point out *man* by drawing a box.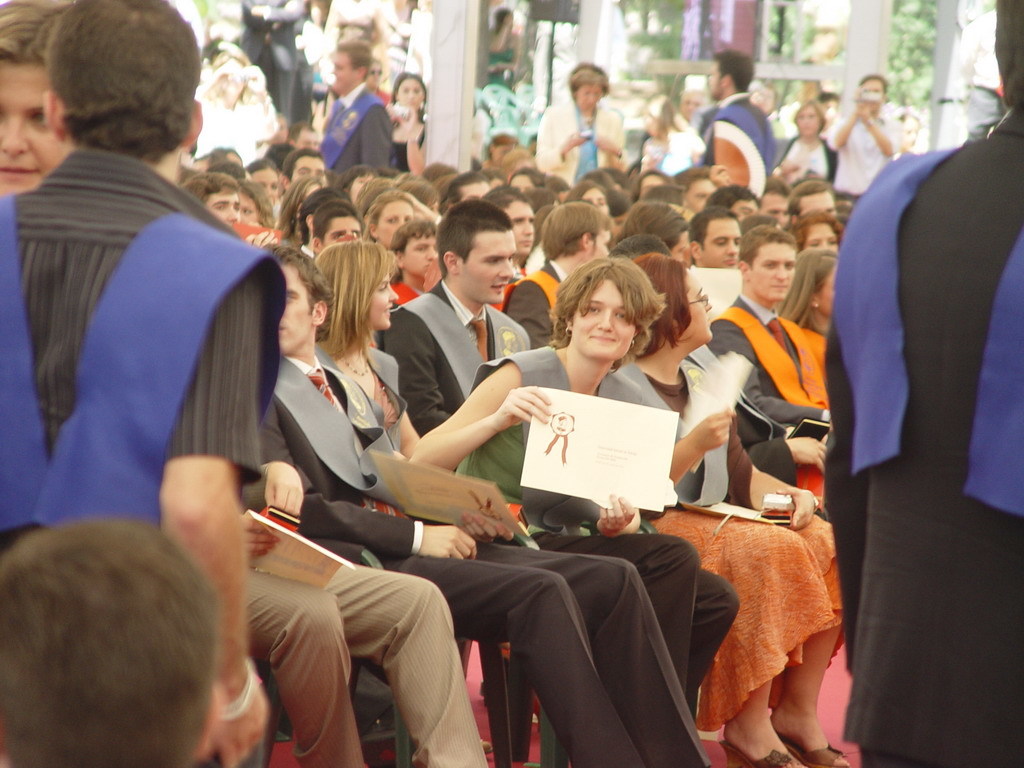
pyautogui.locateOnScreen(237, 0, 305, 119).
